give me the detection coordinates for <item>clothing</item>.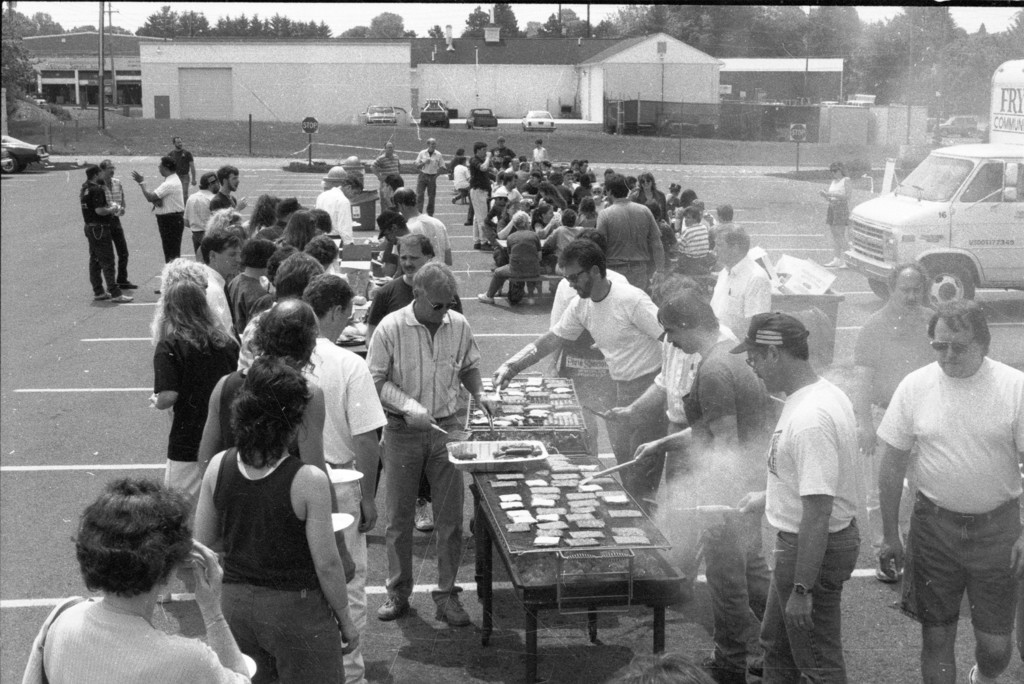
[left=487, top=241, right=547, bottom=300].
